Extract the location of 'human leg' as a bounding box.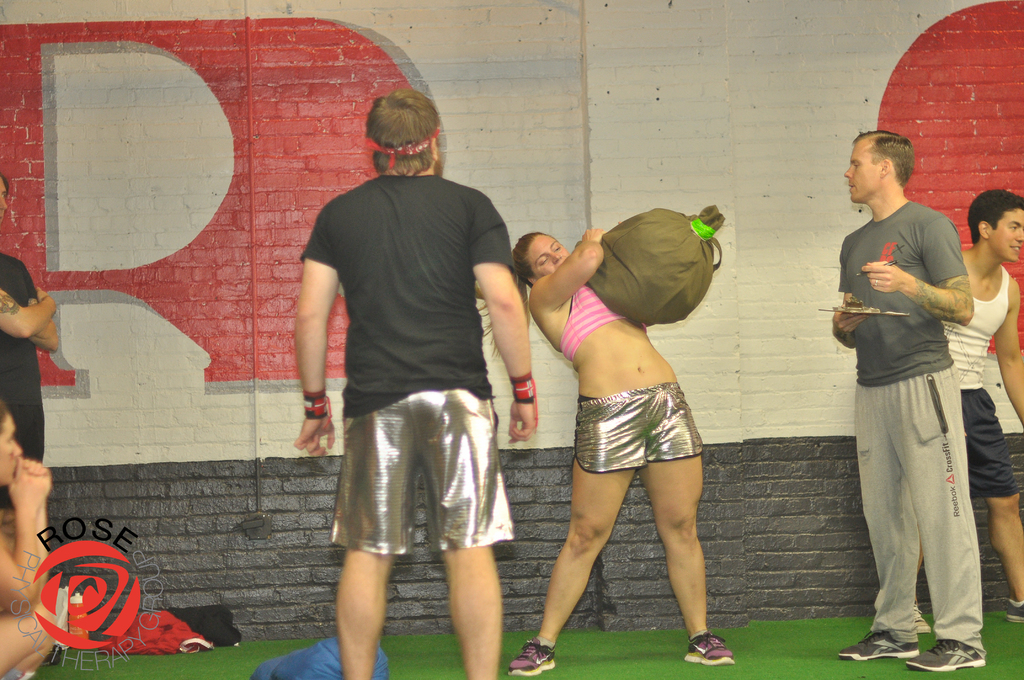
(1, 608, 62, 679).
